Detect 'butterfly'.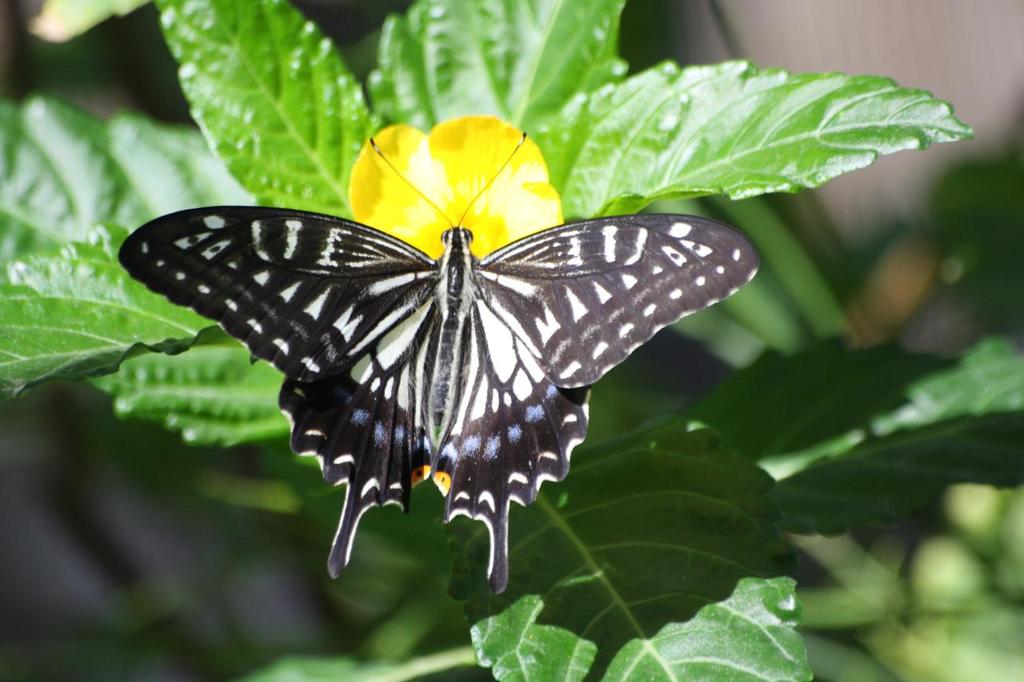
Detected at box=[140, 105, 764, 584].
